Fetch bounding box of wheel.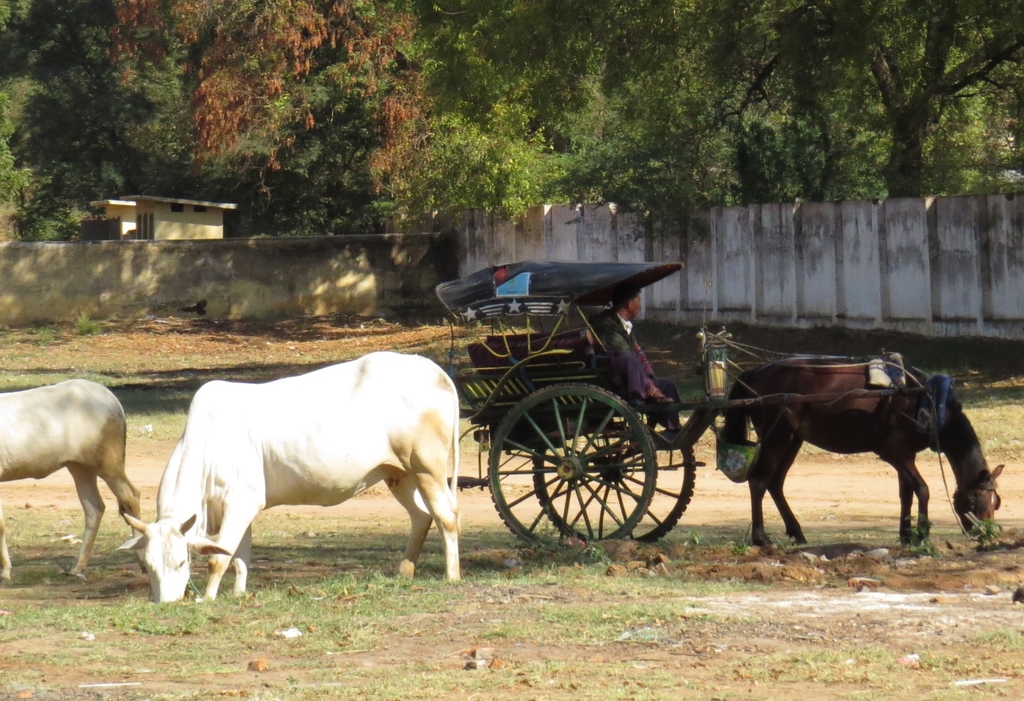
Bbox: bbox=[532, 411, 697, 550].
